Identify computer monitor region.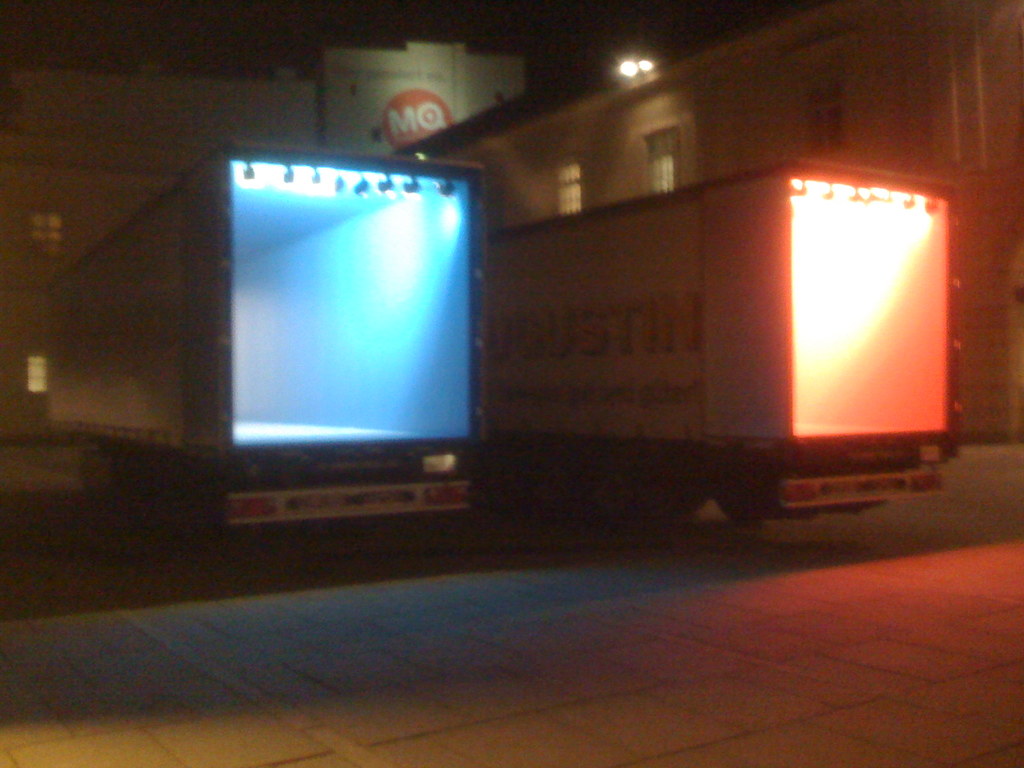
Region: box(144, 146, 489, 518).
